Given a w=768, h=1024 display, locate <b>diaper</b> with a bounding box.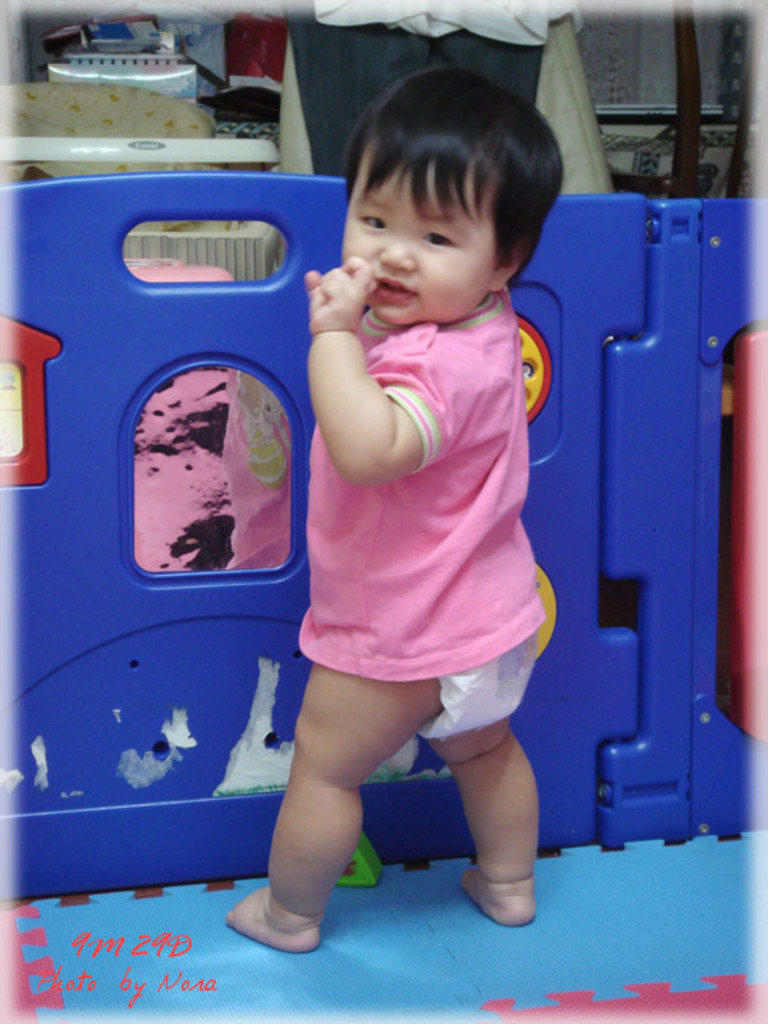
Located: 413/627/538/742.
